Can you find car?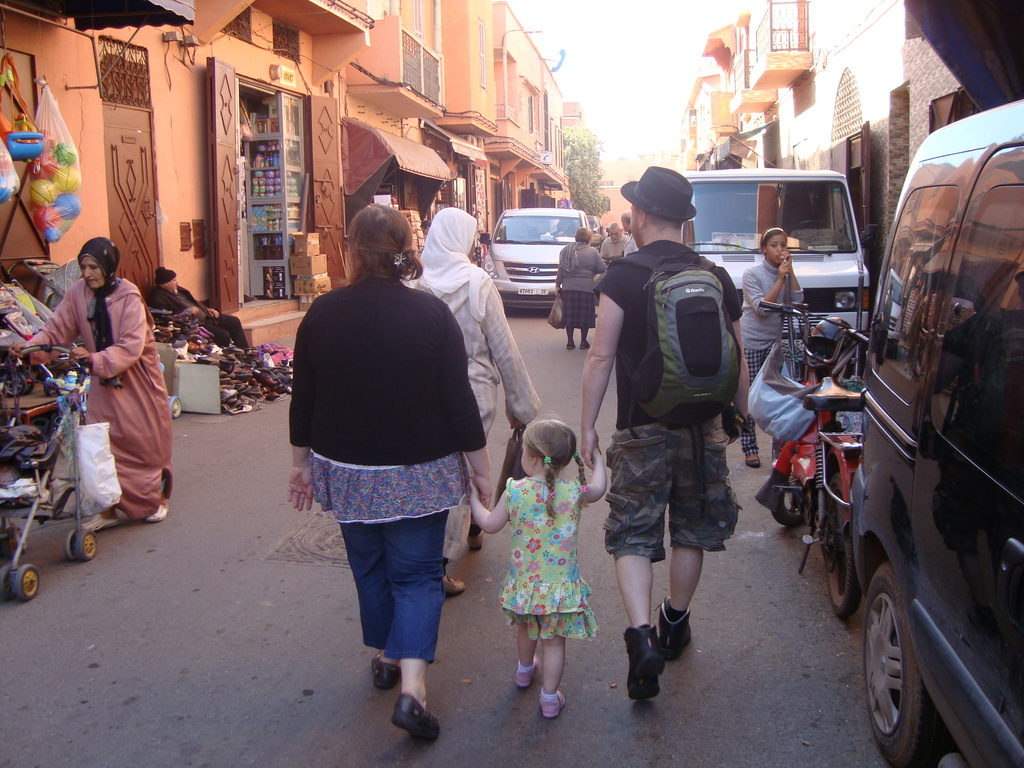
Yes, bounding box: l=483, t=216, r=589, b=319.
